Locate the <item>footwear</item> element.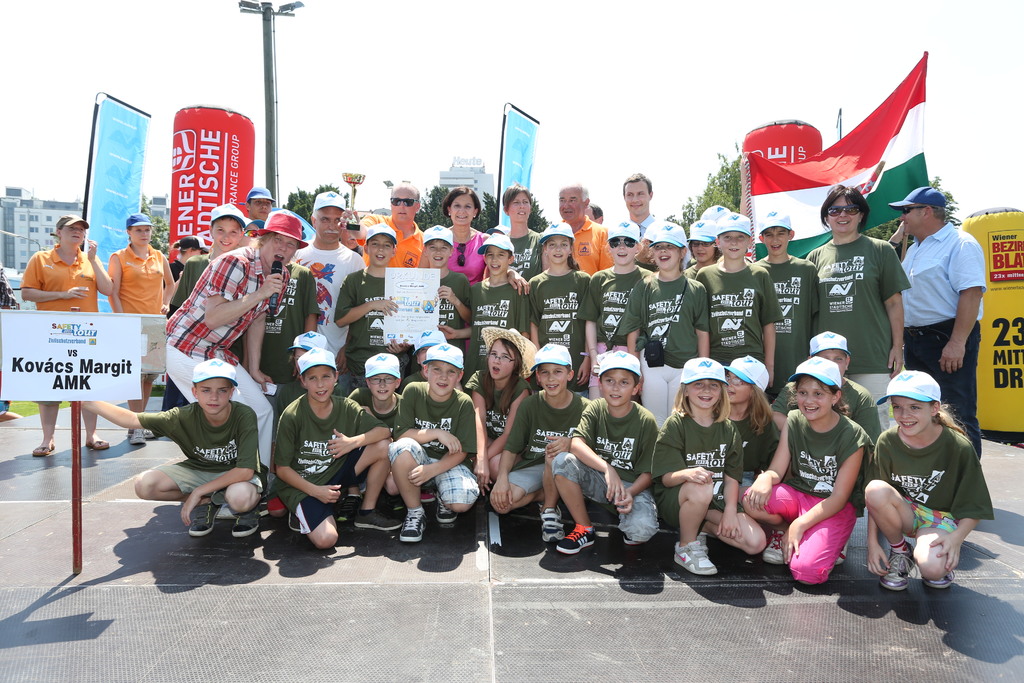
Element bbox: crop(353, 509, 402, 528).
